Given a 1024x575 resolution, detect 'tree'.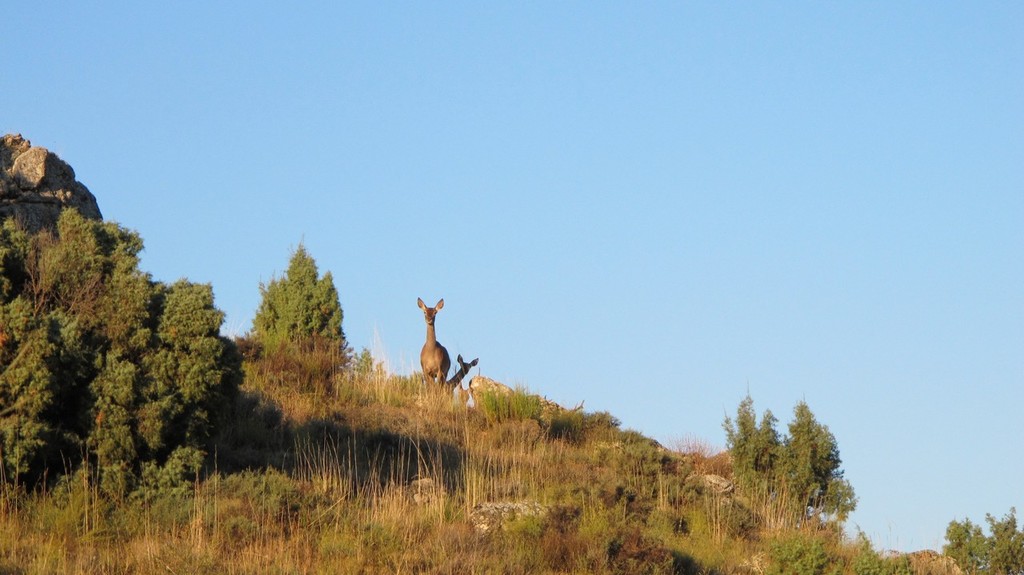
l=774, t=387, r=863, b=533.
